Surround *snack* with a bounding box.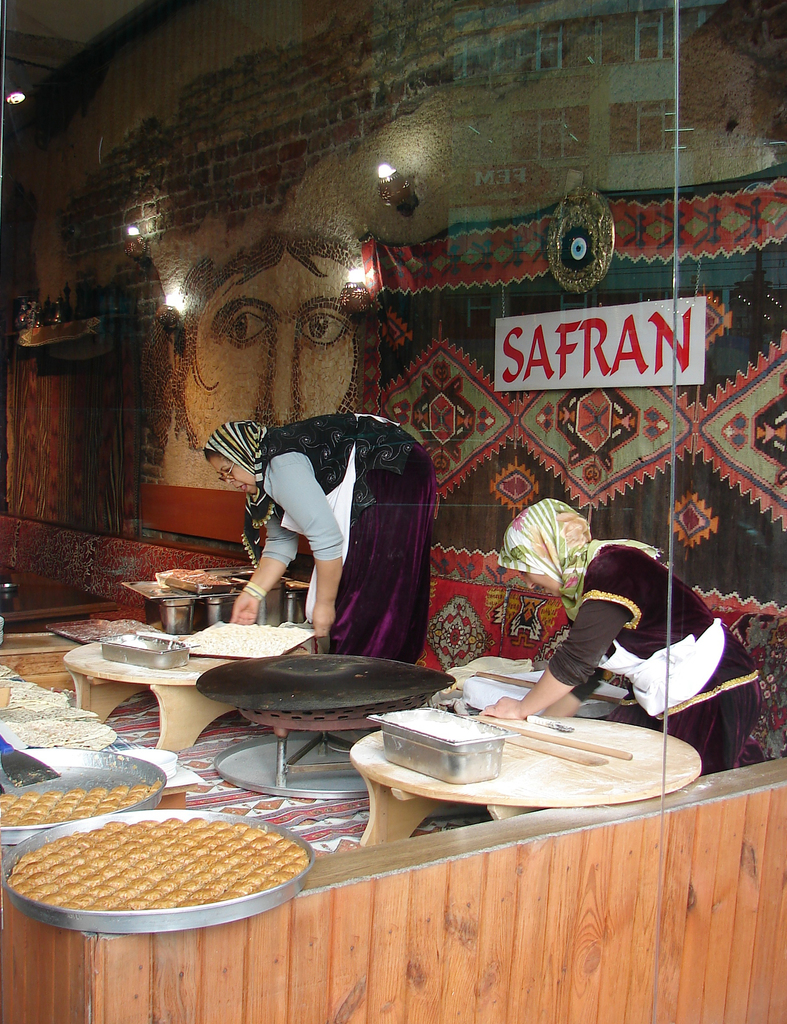
left=16, top=813, right=329, bottom=918.
